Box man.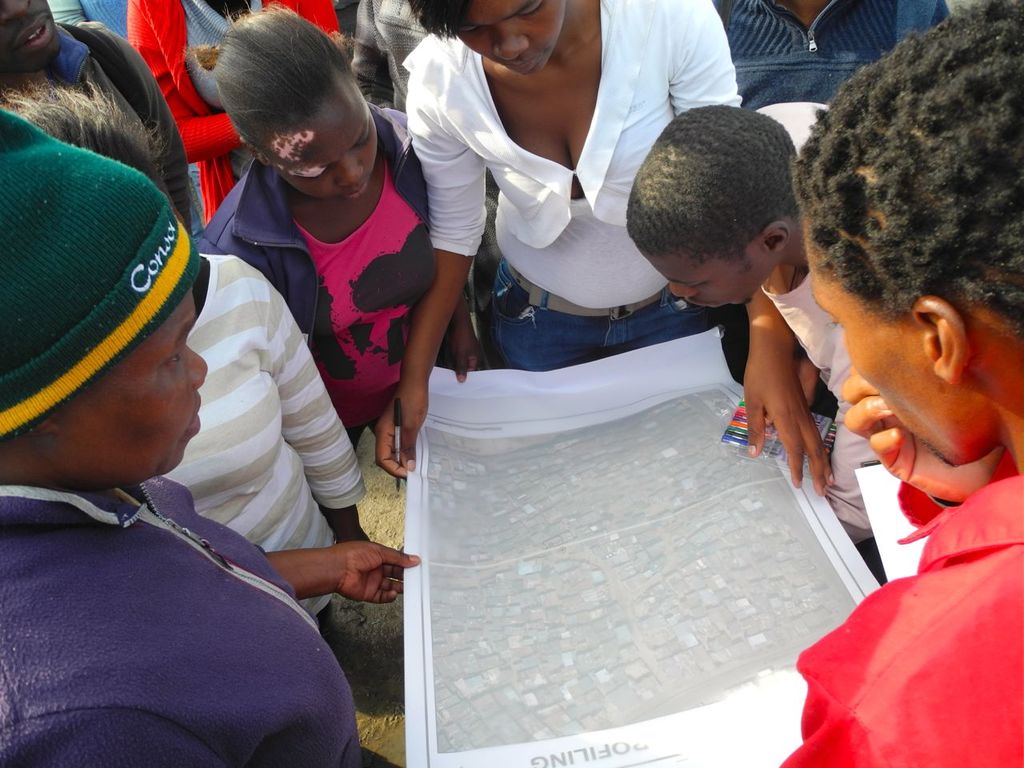
767:52:1023:767.
